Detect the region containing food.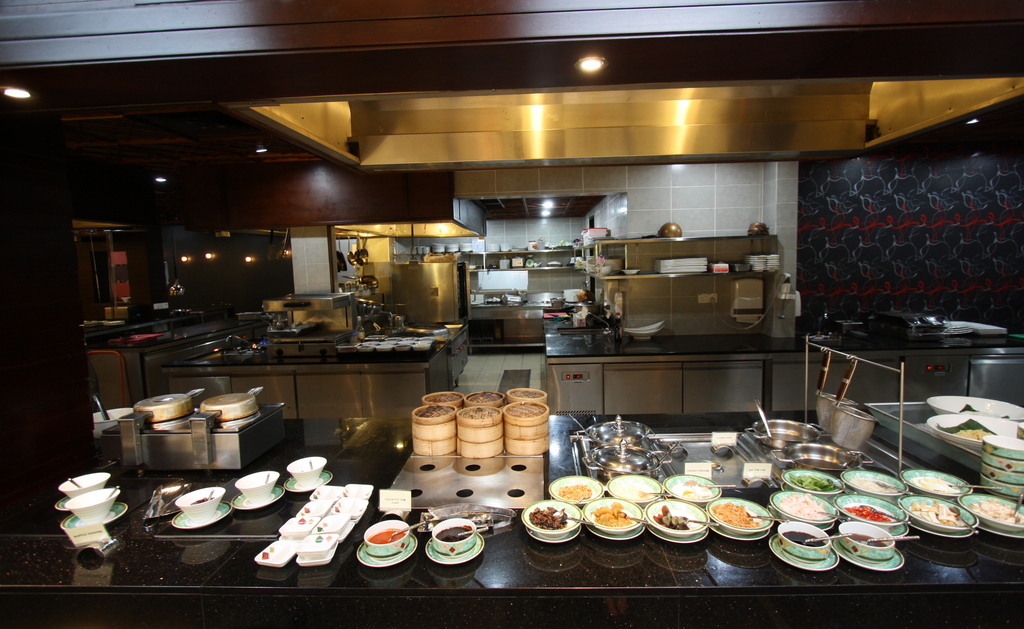
bbox=(651, 501, 690, 527).
